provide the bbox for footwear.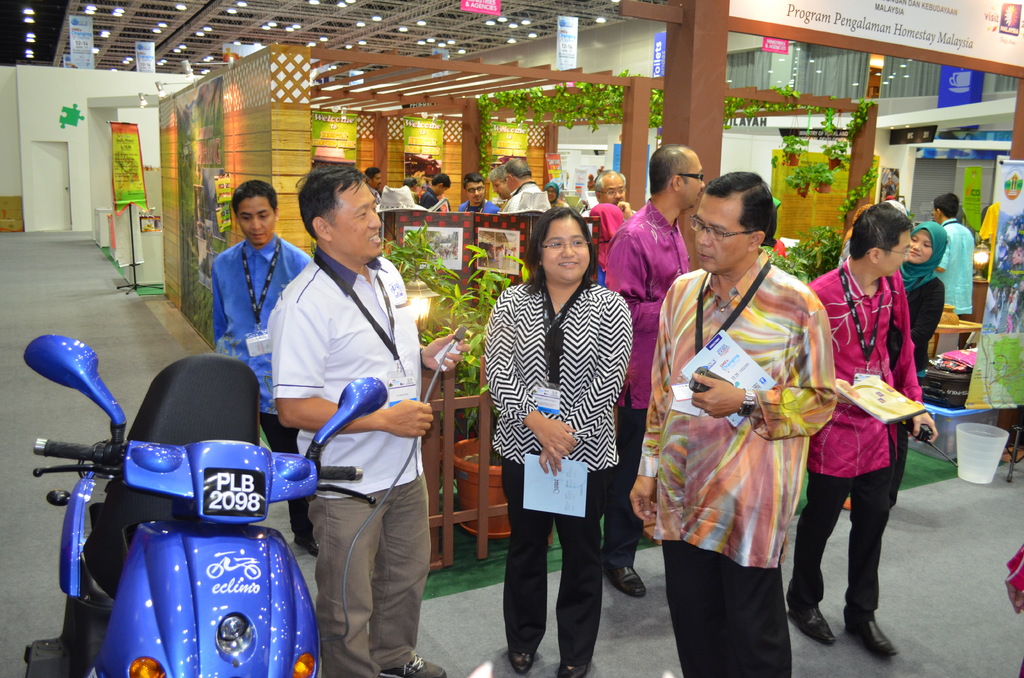
602/565/649/596.
